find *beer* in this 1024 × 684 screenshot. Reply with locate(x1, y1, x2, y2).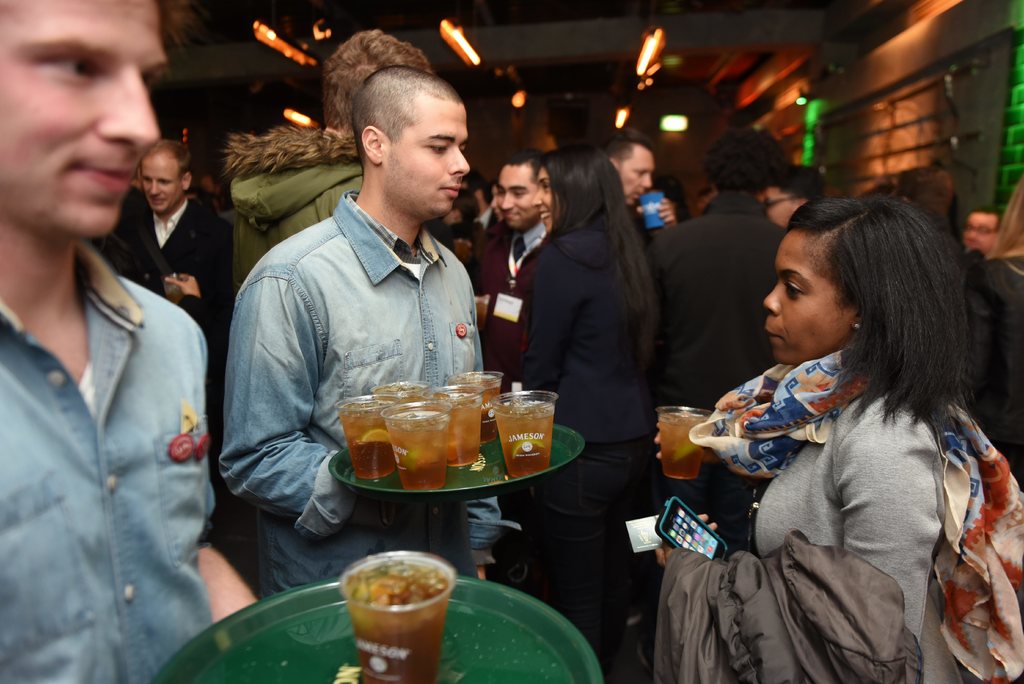
locate(495, 384, 560, 472).
